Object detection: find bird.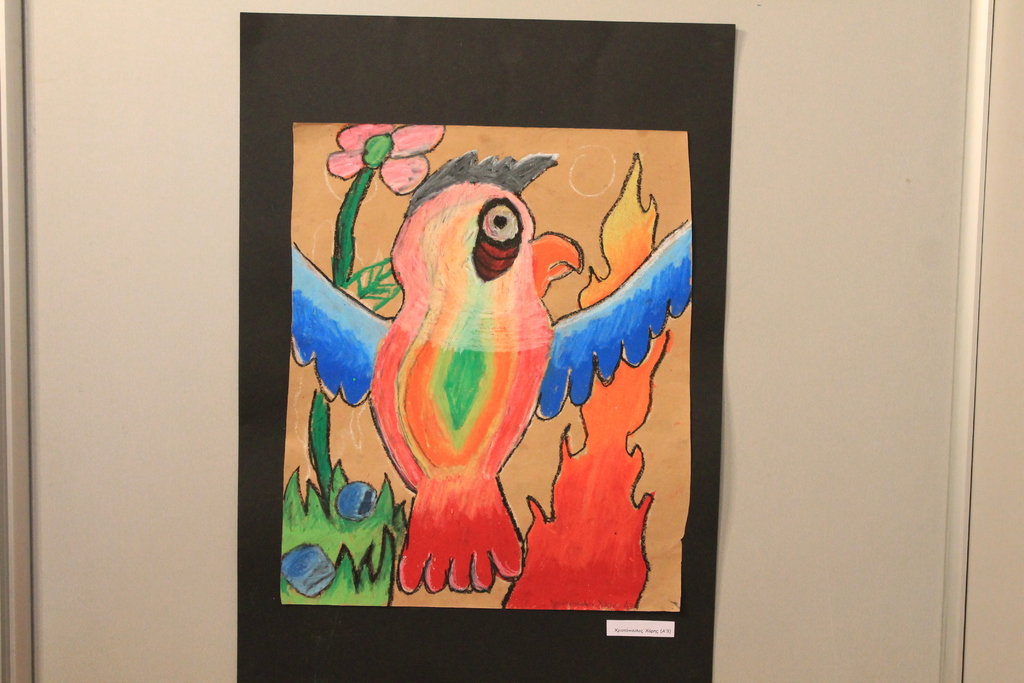
<bbox>289, 144, 701, 600</bbox>.
